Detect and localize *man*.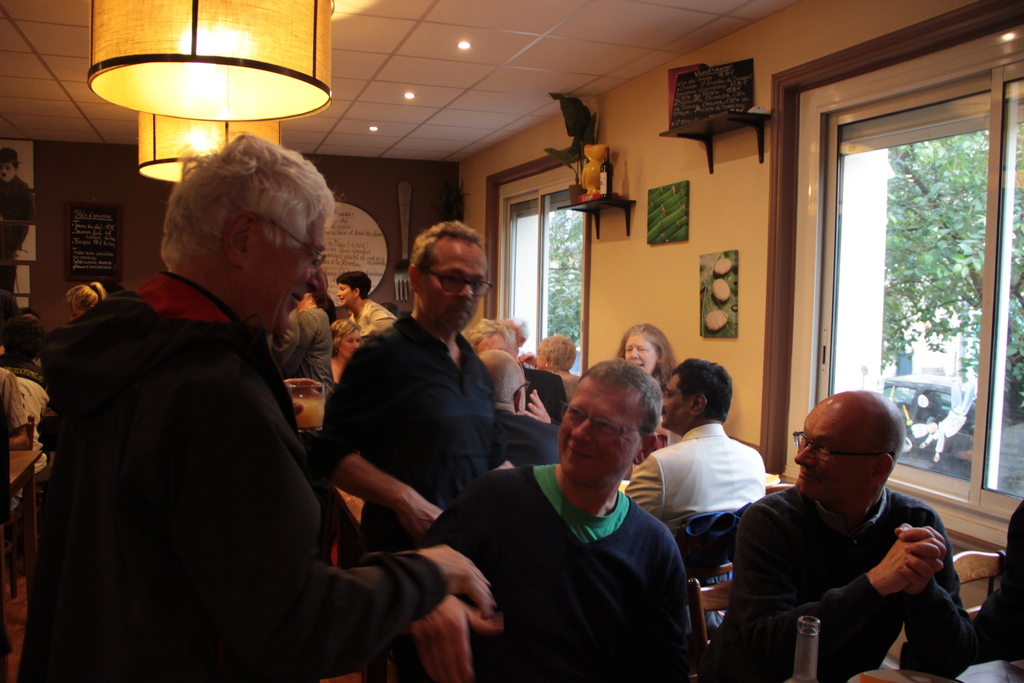
Localized at l=718, t=385, r=977, b=673.
